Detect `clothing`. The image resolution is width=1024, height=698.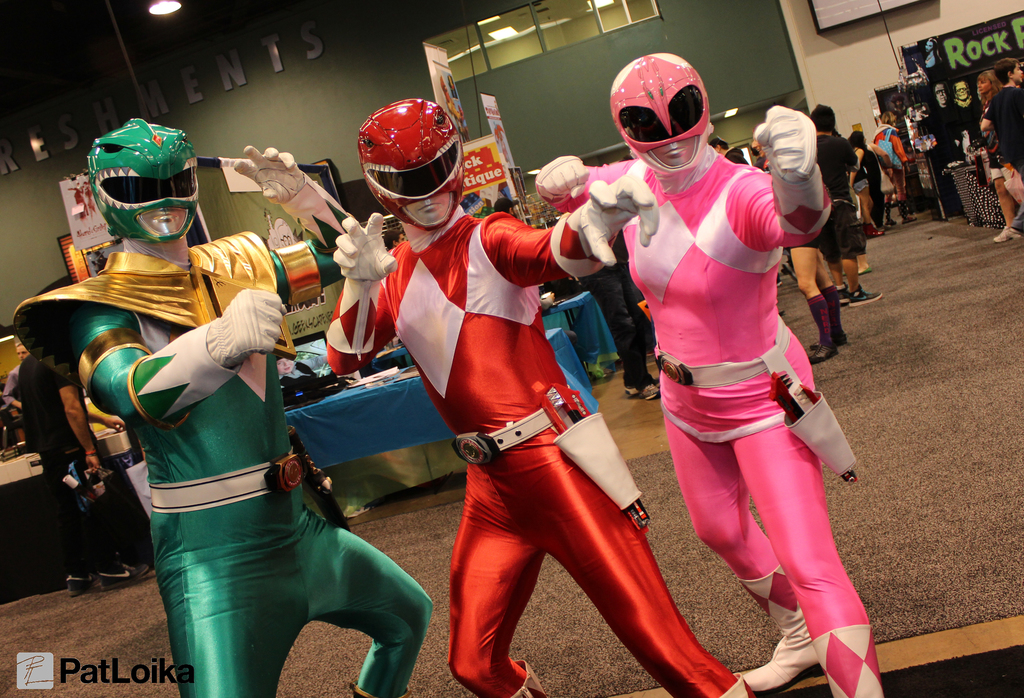
<region>21, 350, 126, 574</region>.
